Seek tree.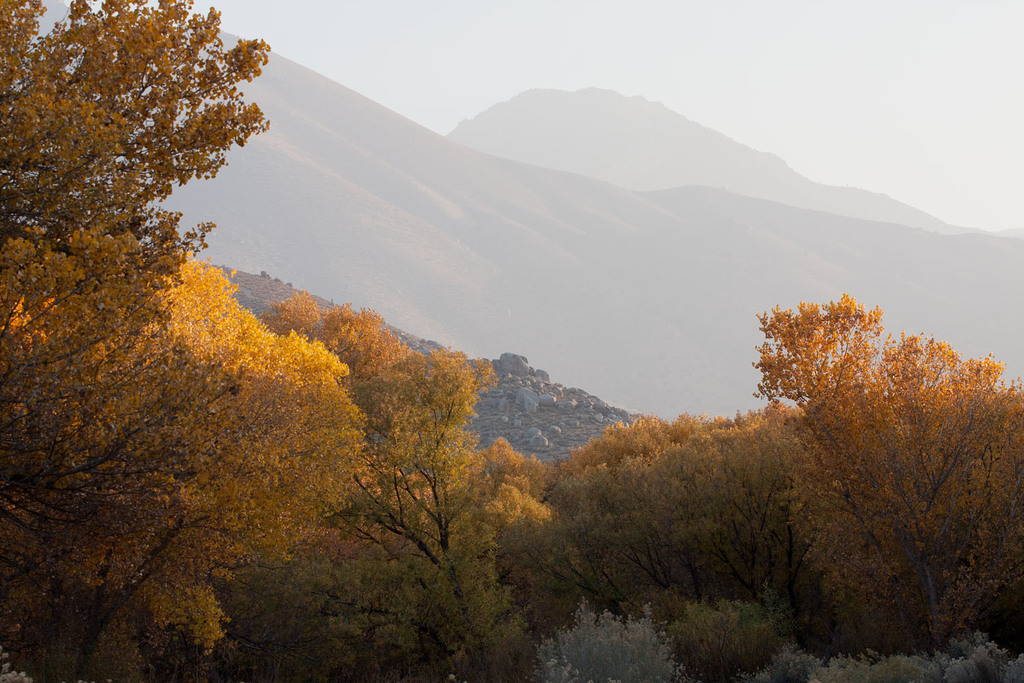
(210, 294, 561, 669).
